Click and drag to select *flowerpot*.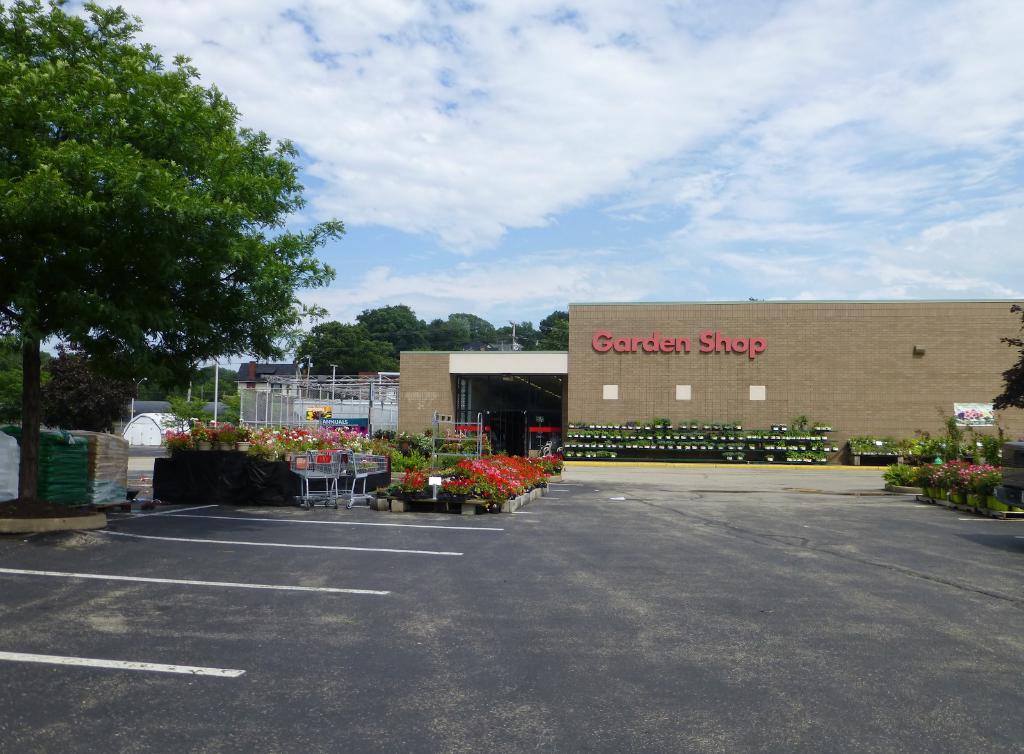
Selection: bbox=(792, 422, 800, 431).
